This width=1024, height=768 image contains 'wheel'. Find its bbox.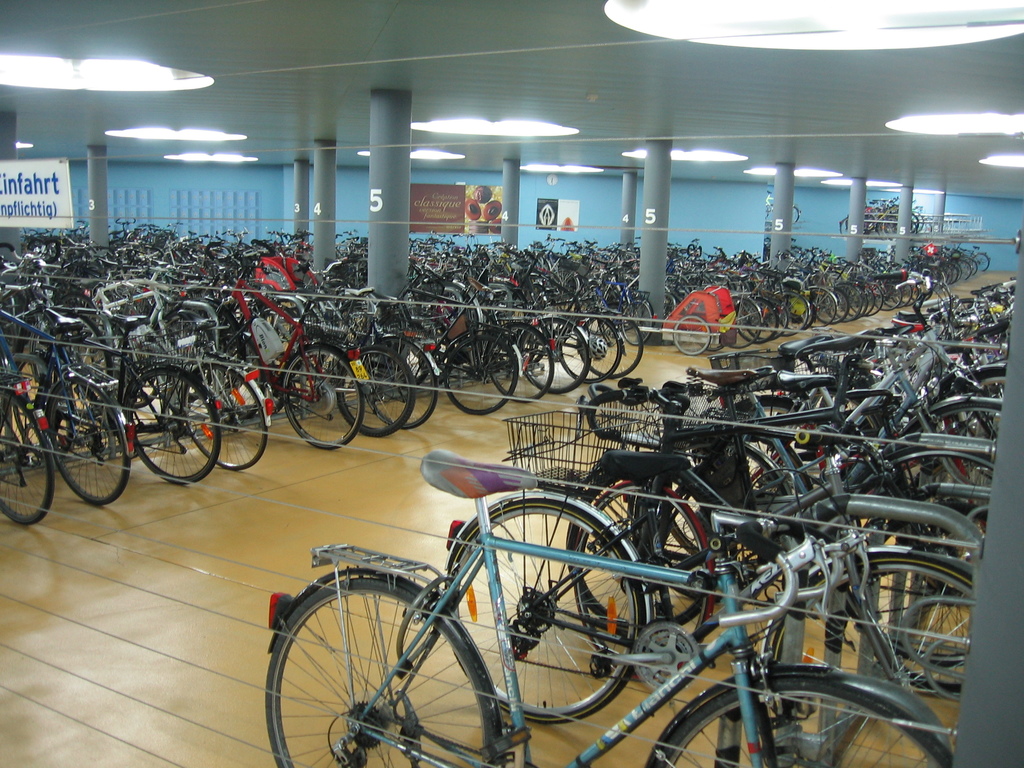
bbox(724, 301, 758, 347).
